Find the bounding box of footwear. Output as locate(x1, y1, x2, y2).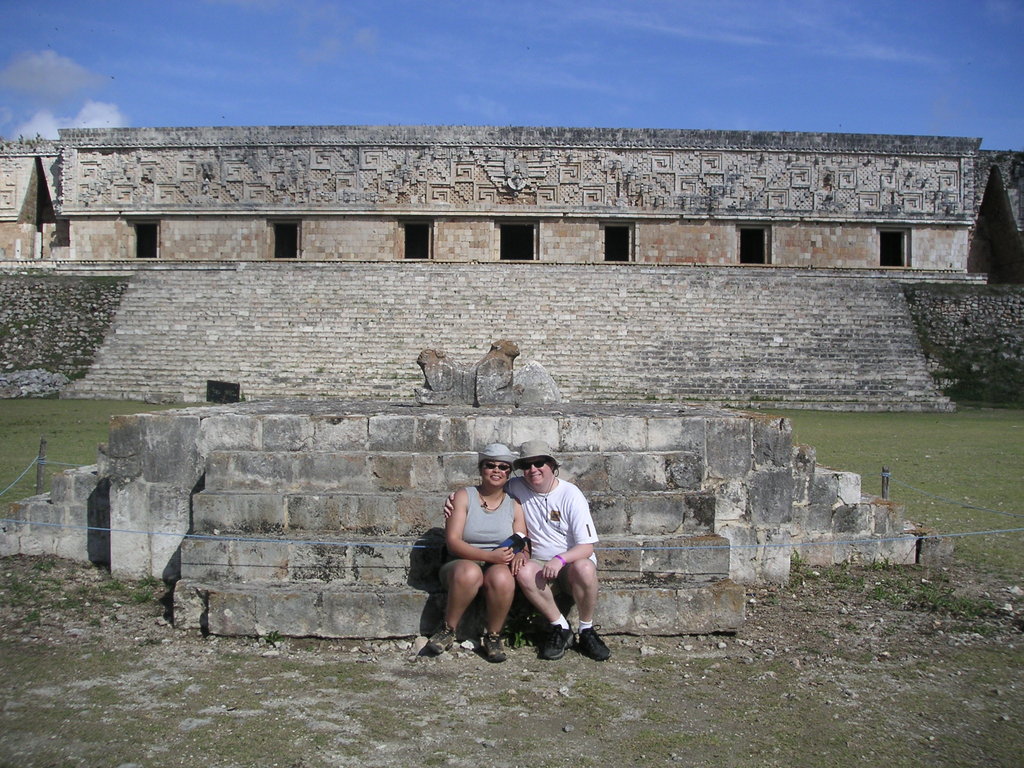
locate(578, 621, 608, 661).
